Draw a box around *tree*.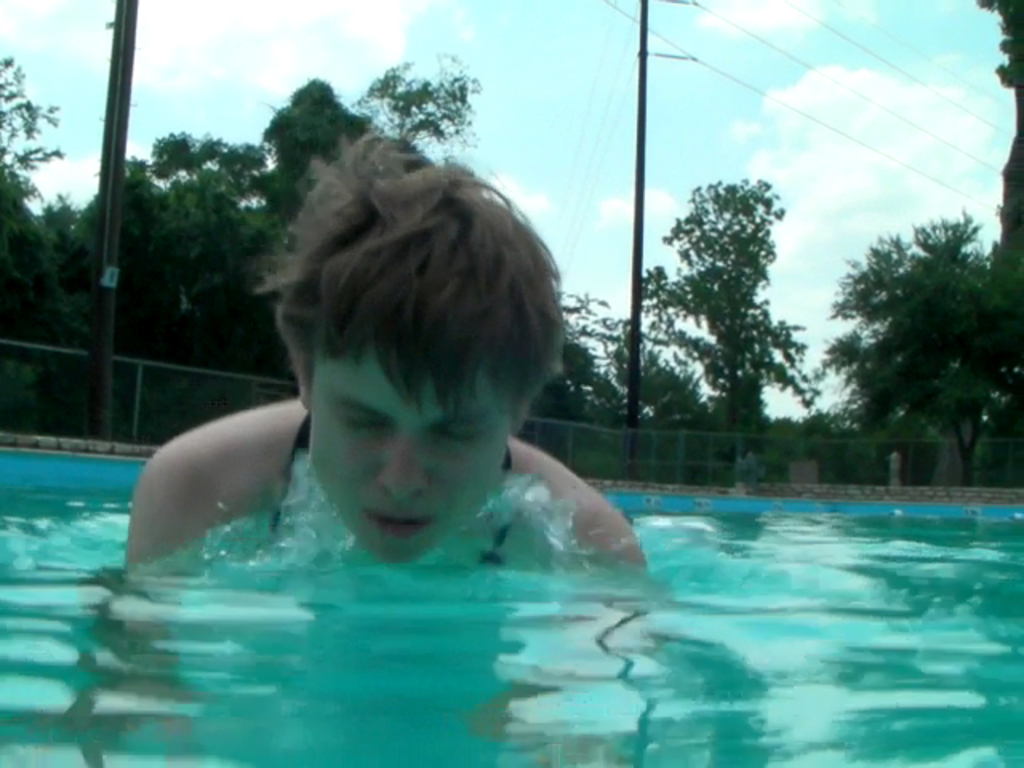
box=[256, 75, 366, 213].
